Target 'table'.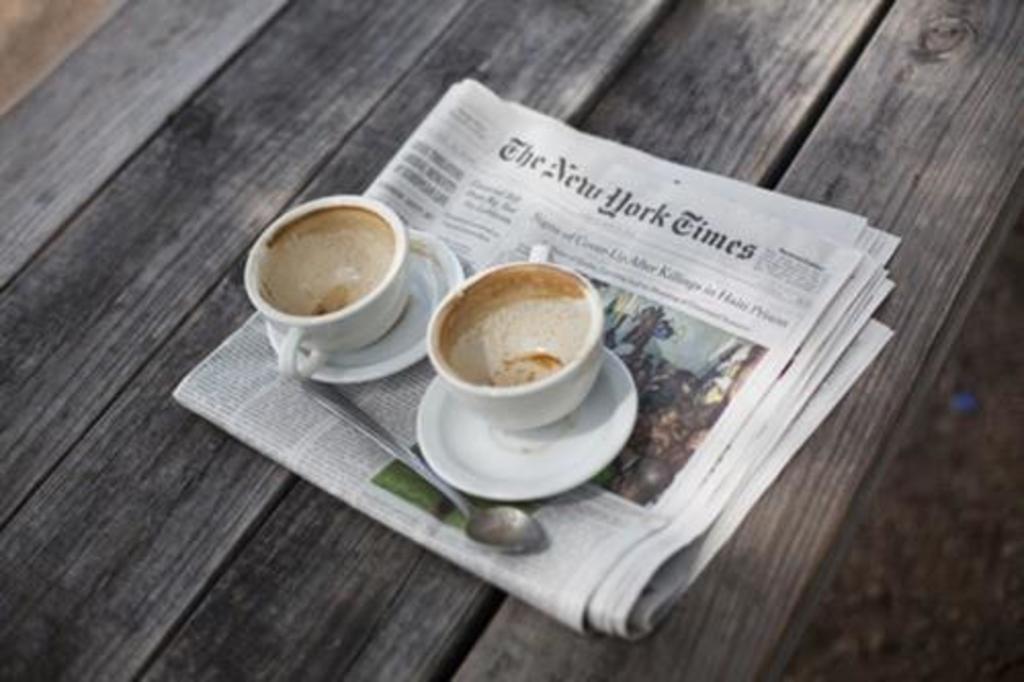
Target region: <bbox>0, 0, 1022, 680</bbox>.
